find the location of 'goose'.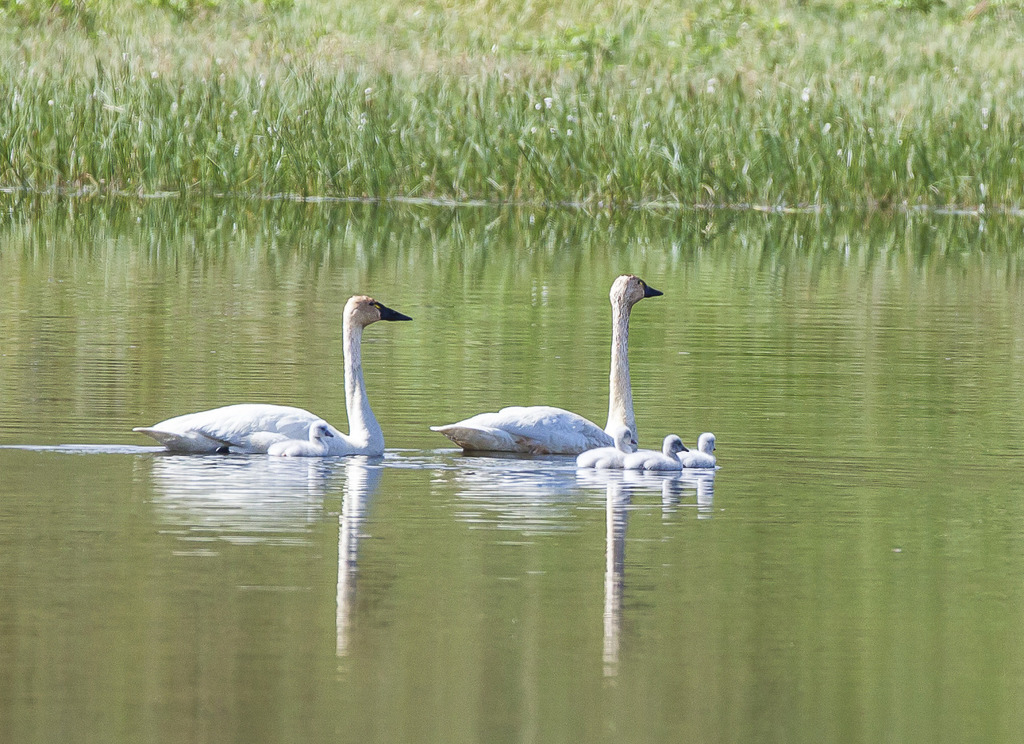
Location: select_region(678, 430, 726, 469).
